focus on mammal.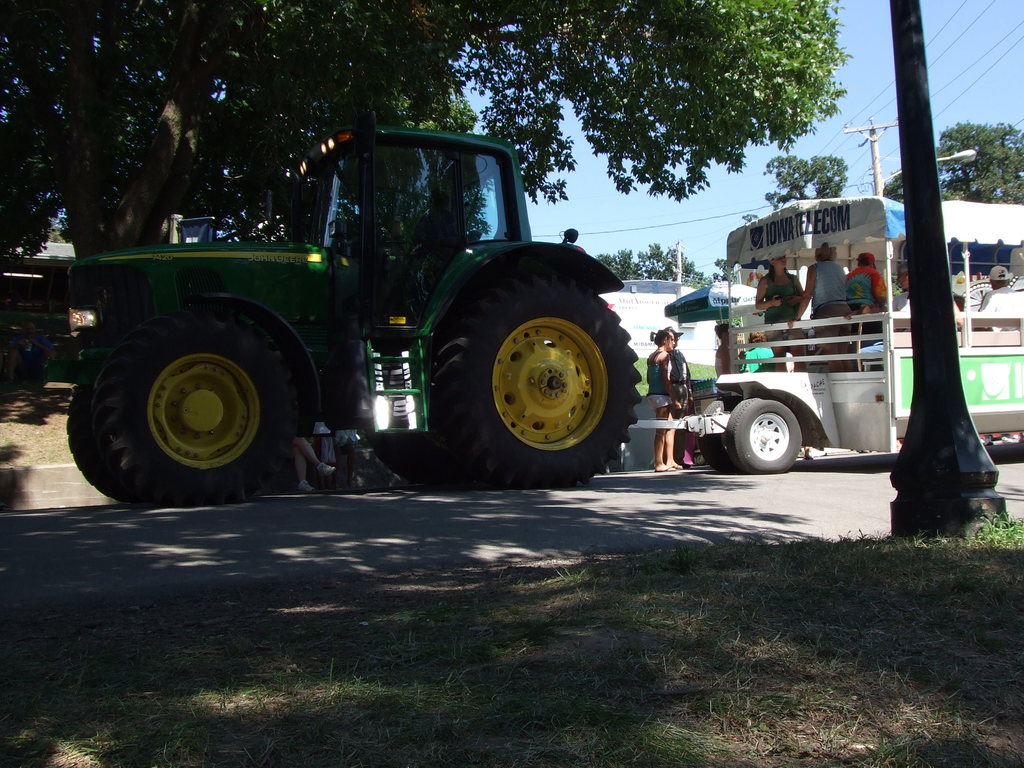
Focused at [851,252,886,333].
